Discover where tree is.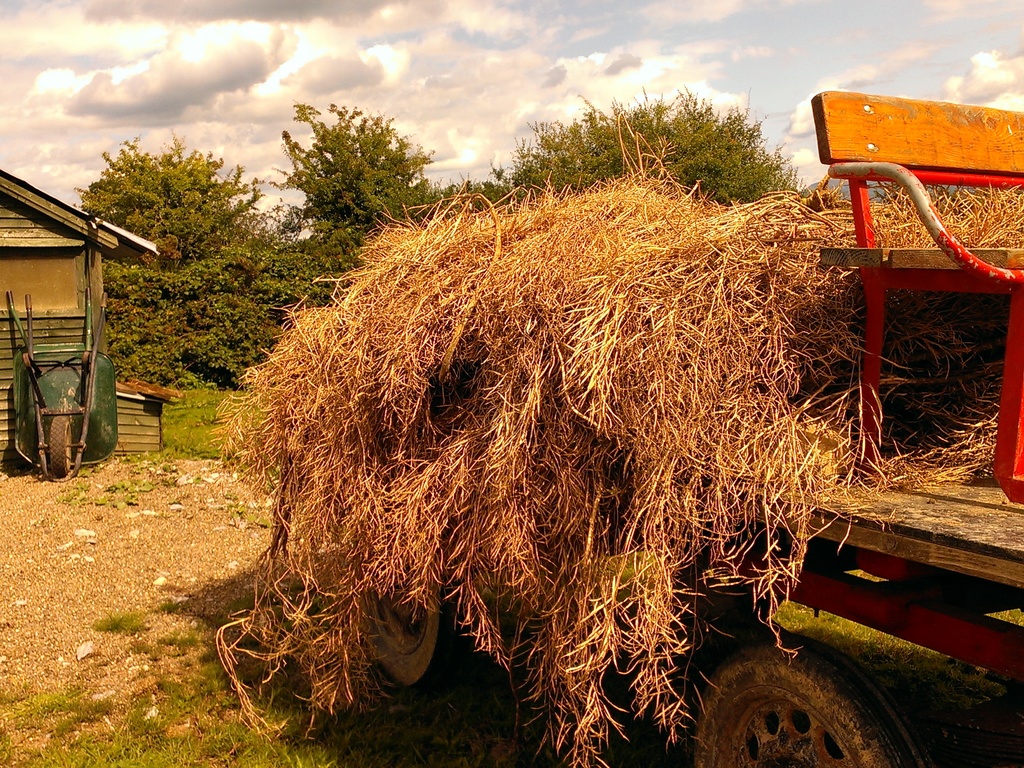
Discovered at <box>269,98,448,315</box>.
